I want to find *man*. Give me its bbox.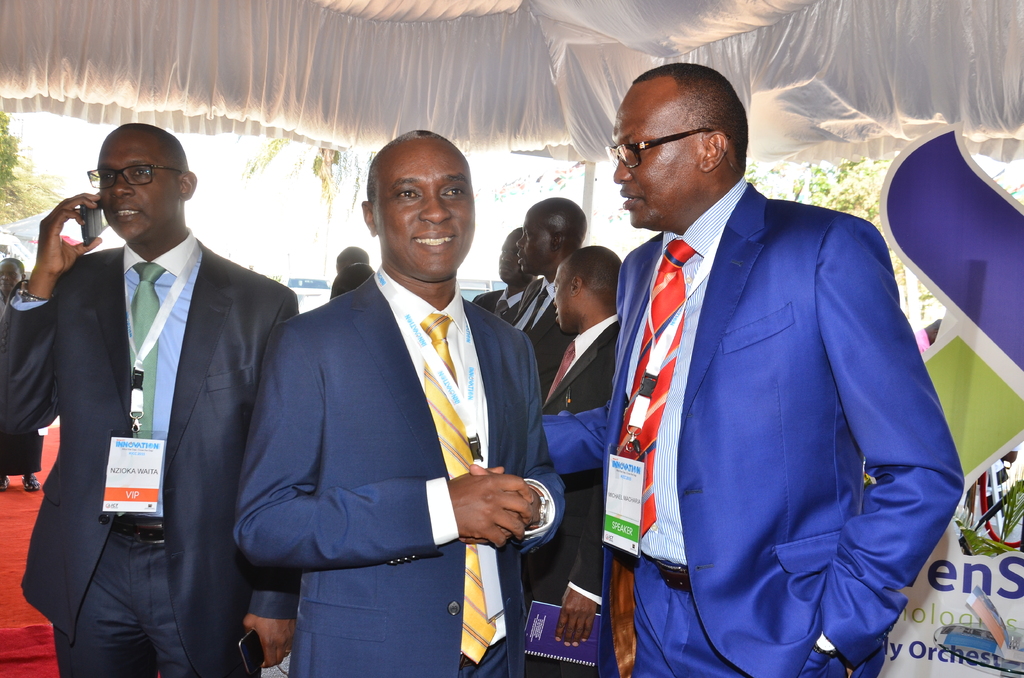
bbox=[544, 246, 628, 677].
